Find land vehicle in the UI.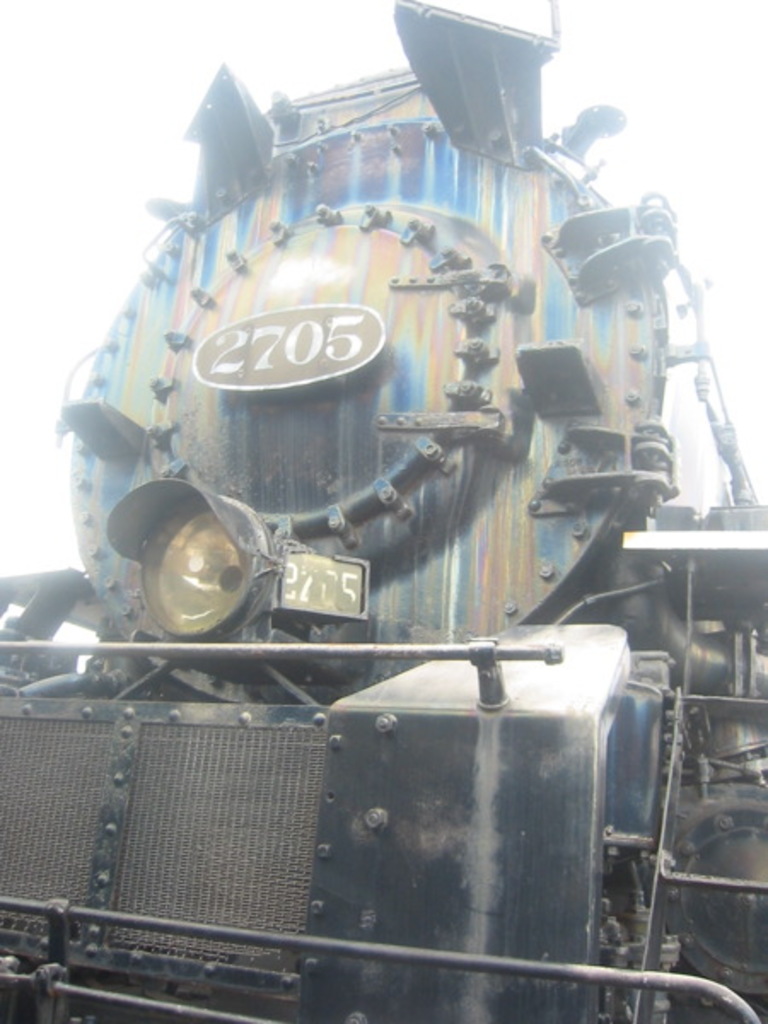
UI element at <box>0,114,767,1004</box>.
